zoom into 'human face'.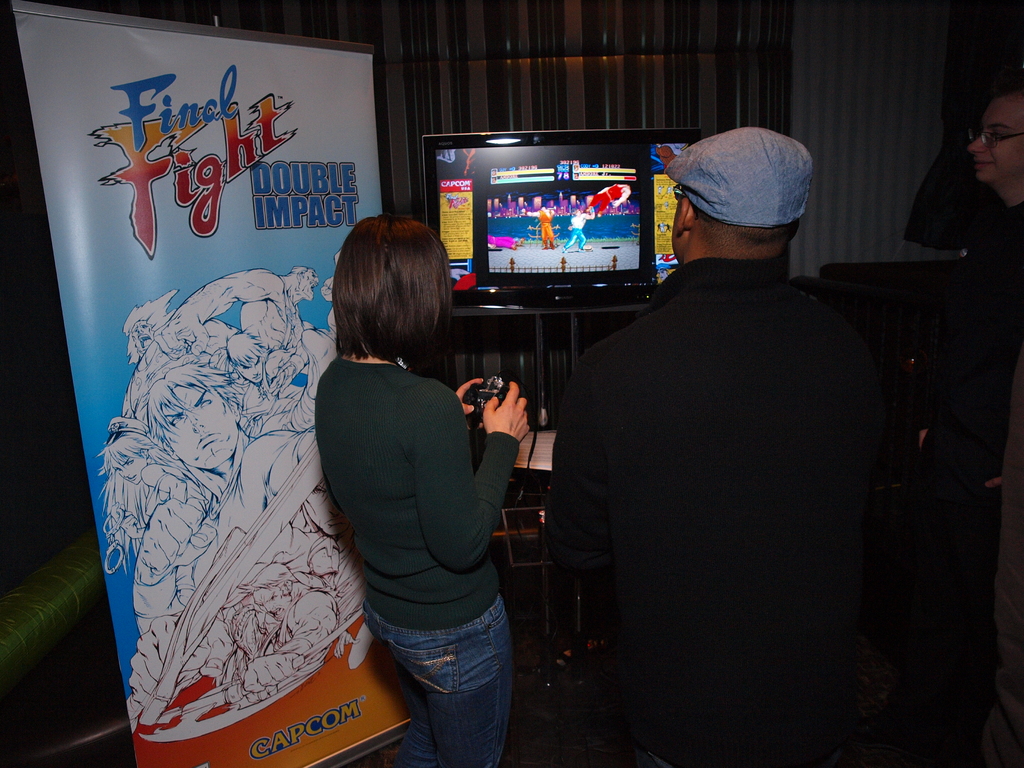
Zoom target: <box>132,318,154,351</box>.
